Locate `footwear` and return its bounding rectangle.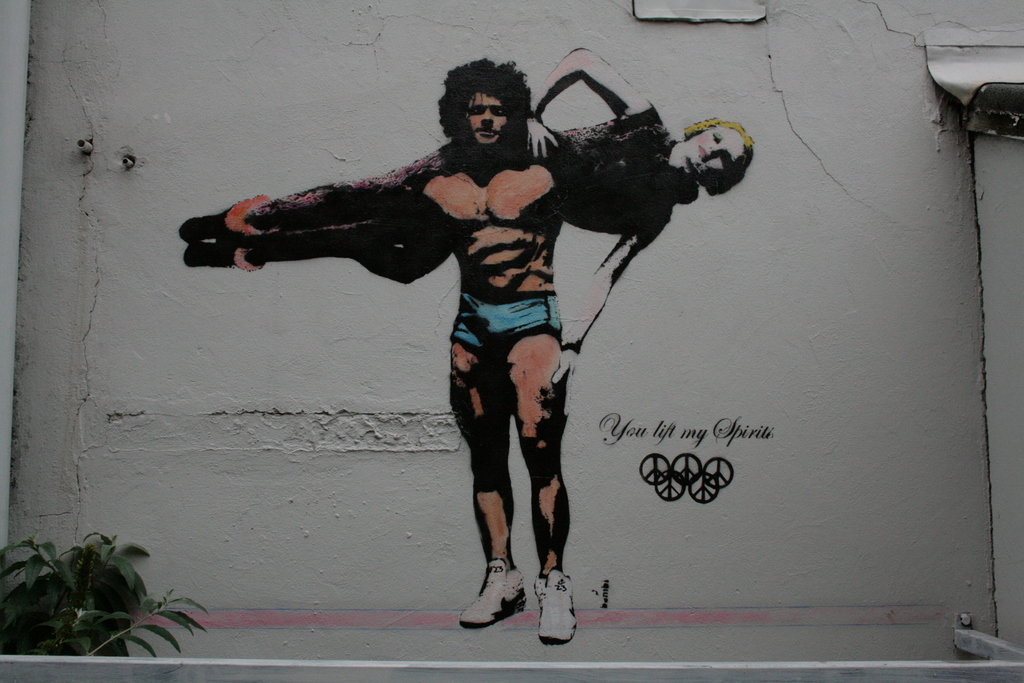
460/567/527/637.
